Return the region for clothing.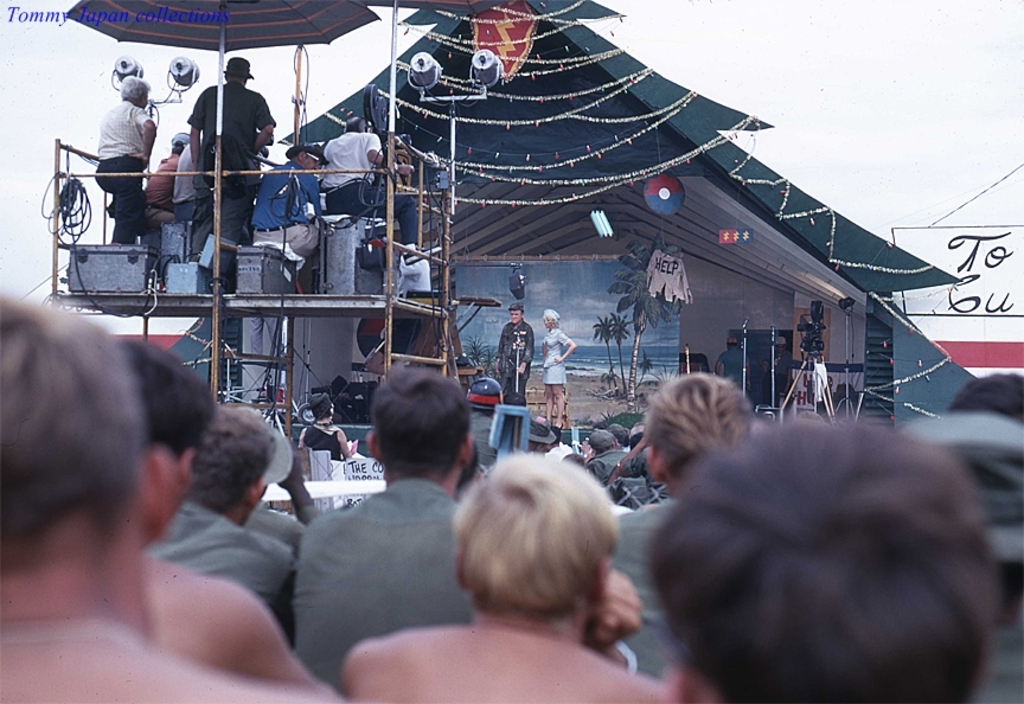
detection(165, 40, 269, 243).
